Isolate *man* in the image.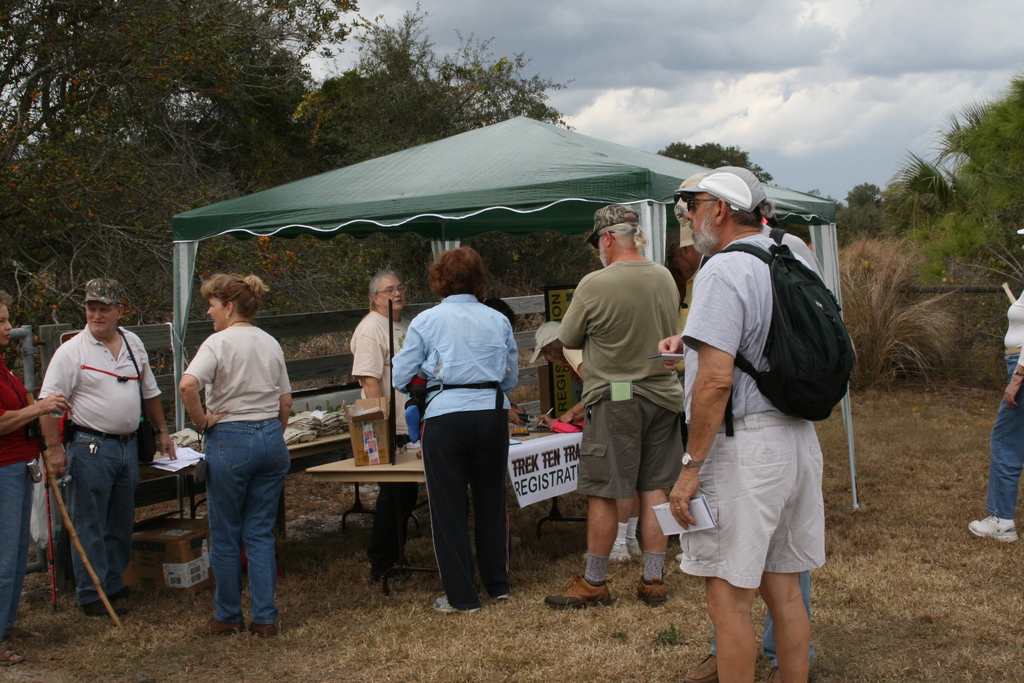
Isolated region: l=0, t=299, r=79, b=664.
